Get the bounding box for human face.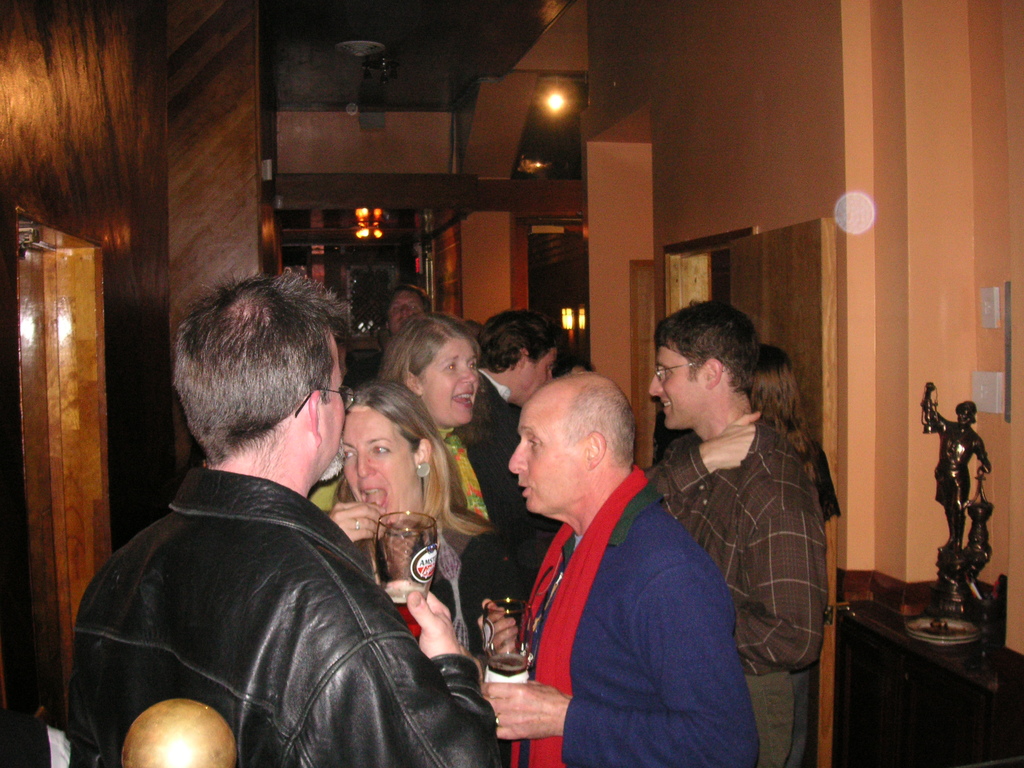
locate(381, 294, 438, 337).
